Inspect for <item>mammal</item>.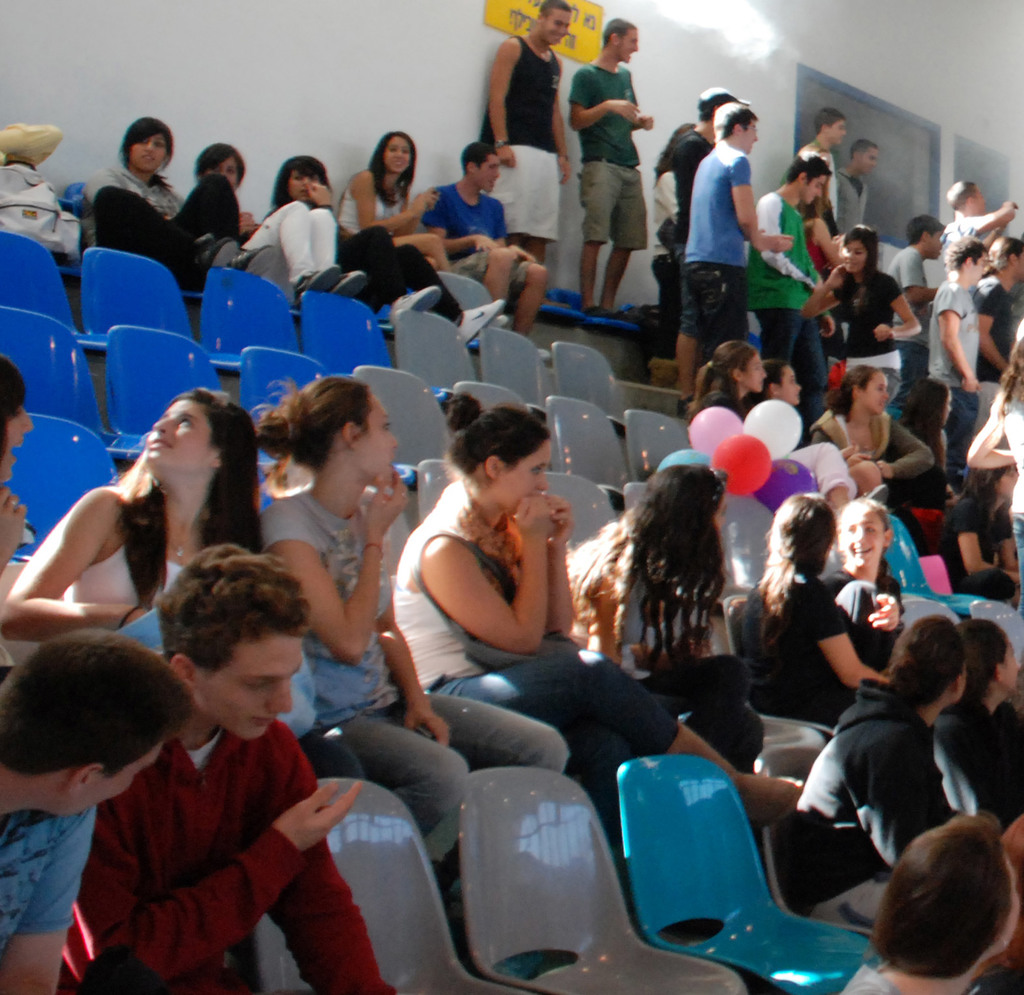
Inspection: bbox=[649, 82, 758, 369].
